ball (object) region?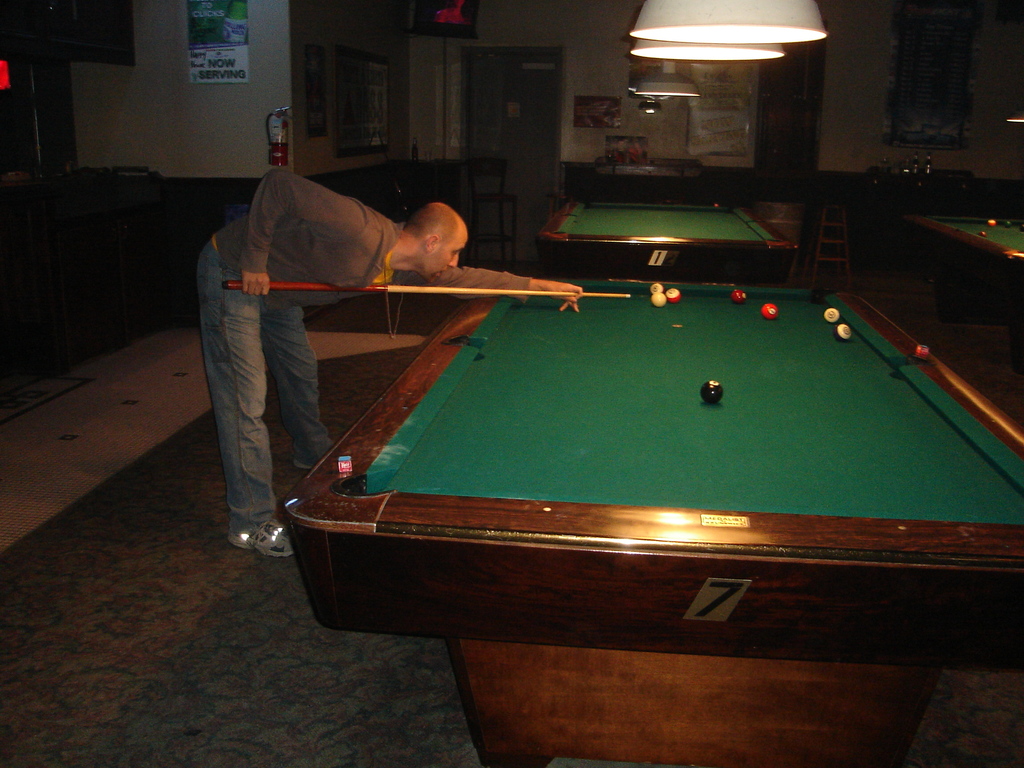
BBox(824, 308, 837, 322)
